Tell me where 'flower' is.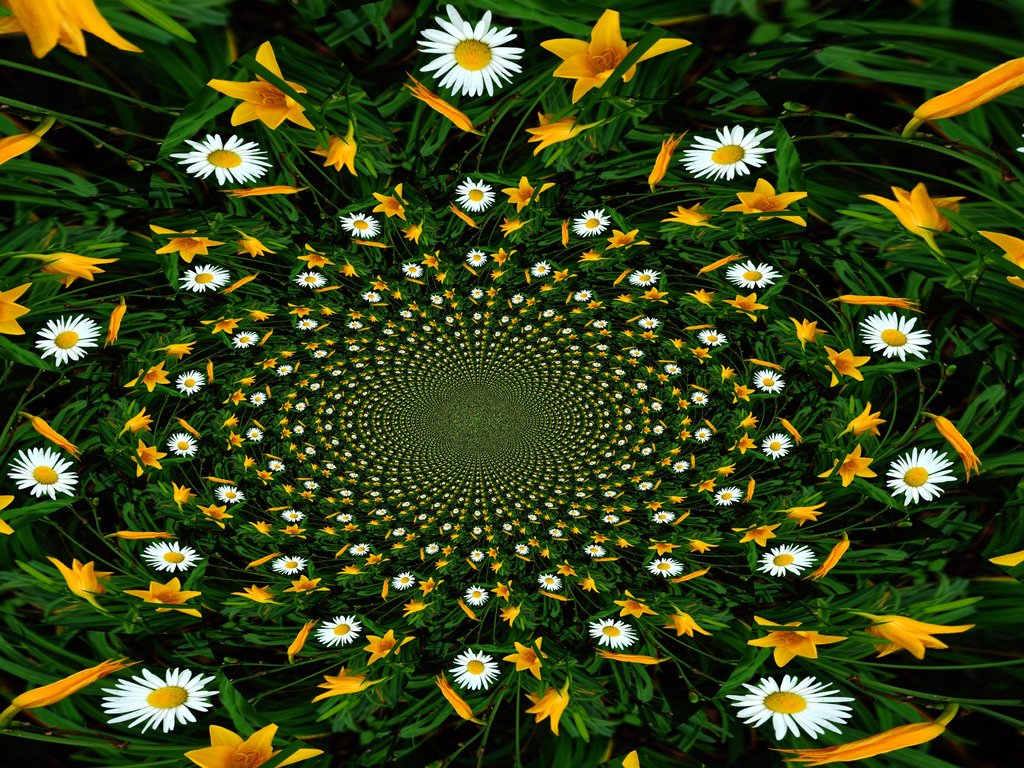
'flower' is at <bbox>246, 552, 279, 568</bbox>.
